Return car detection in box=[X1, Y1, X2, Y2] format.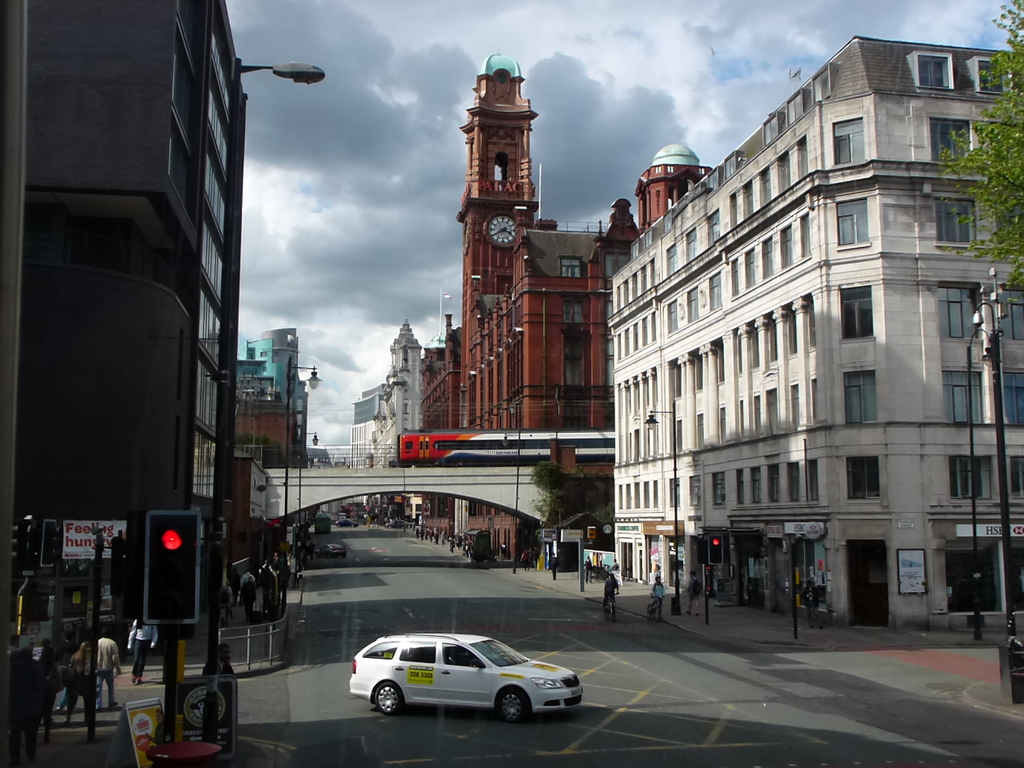
box=[350, 628, 589, 724].
